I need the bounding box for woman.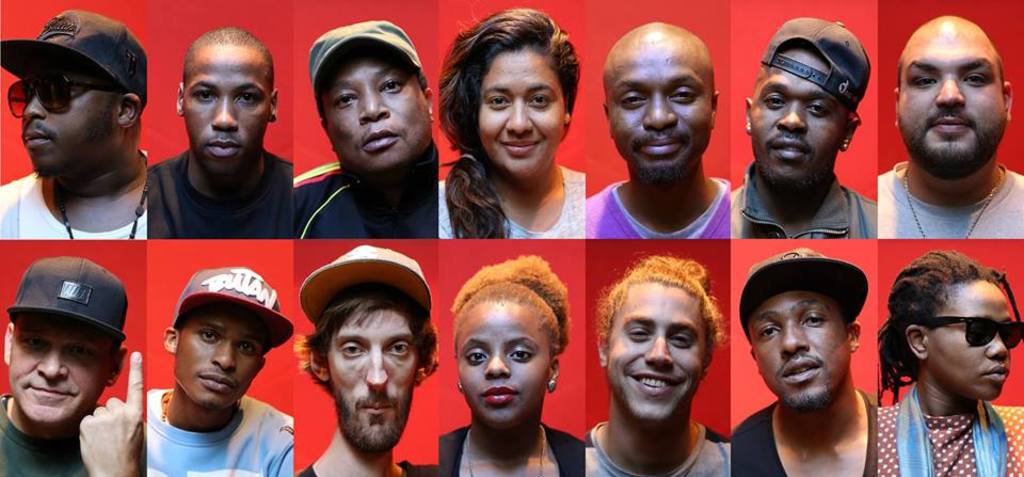
Here it is: l=417, t=30, r=604, b=249.
